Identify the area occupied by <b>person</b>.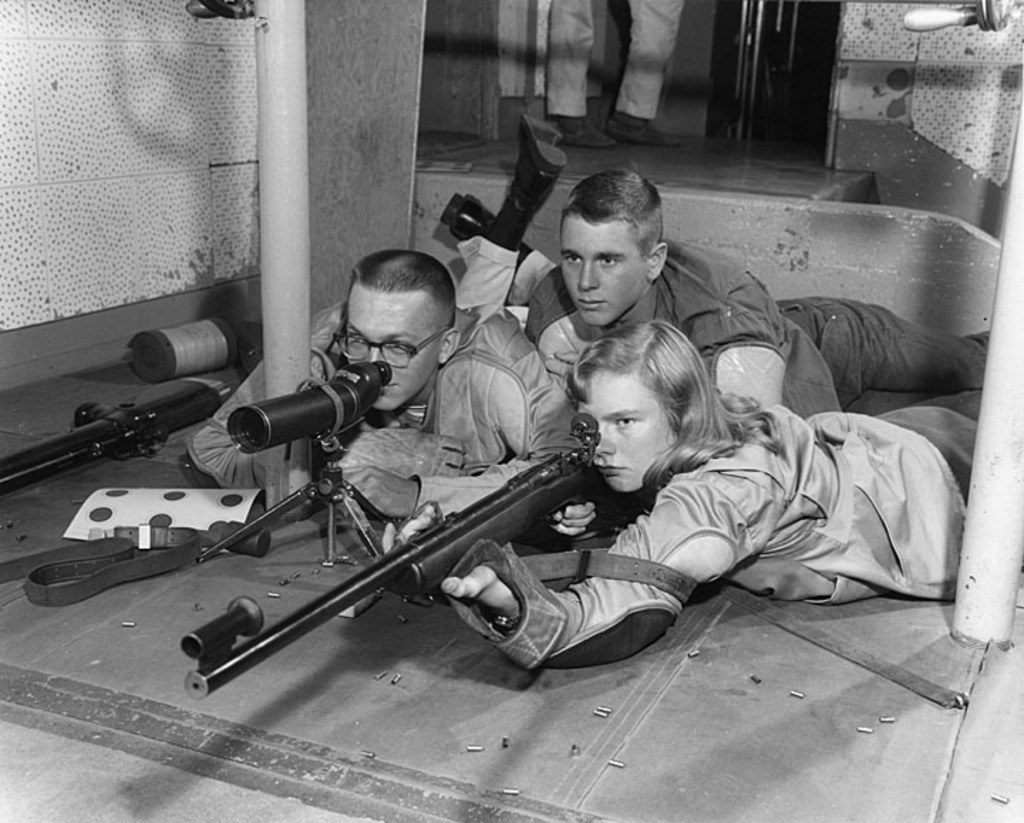
Area: left=381, top=327, right=993, bottom=678.
